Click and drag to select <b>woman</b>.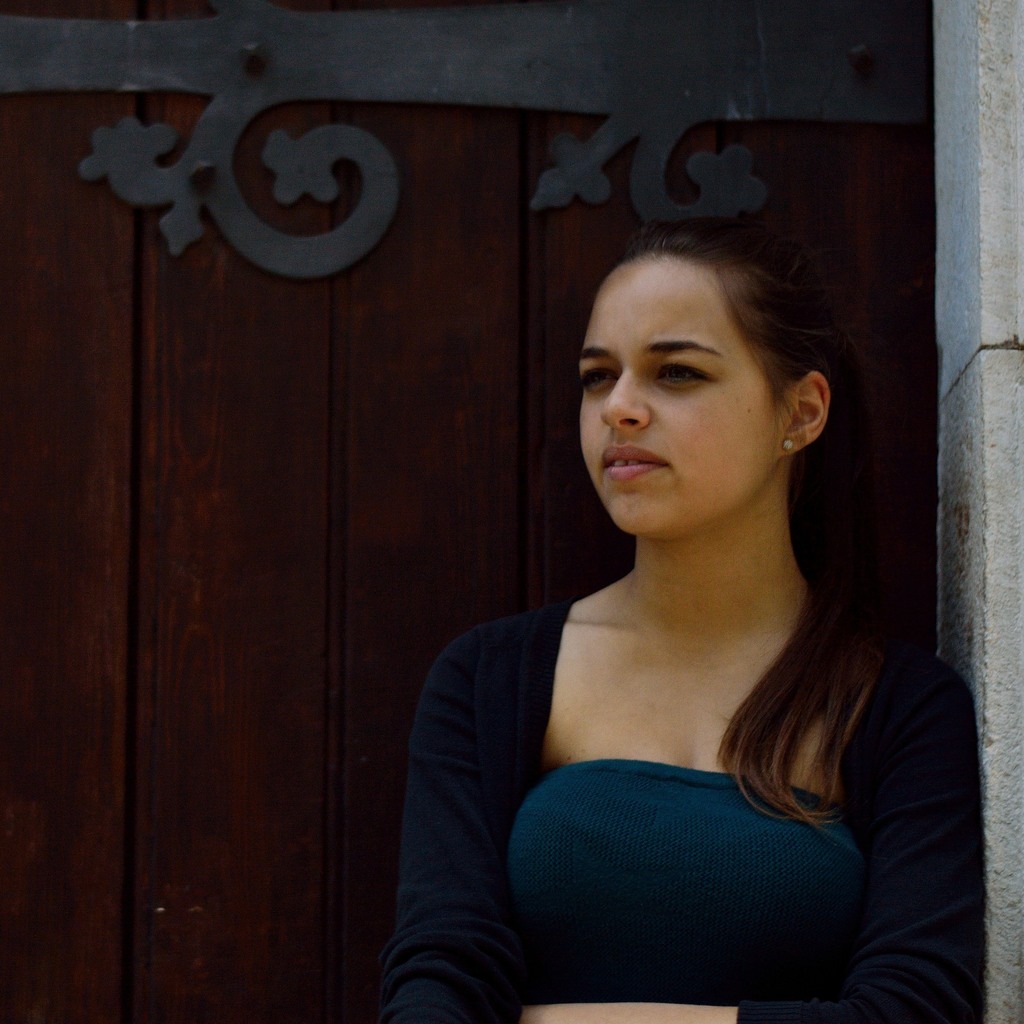
Selection: region(388, 192, 980, 1009).
